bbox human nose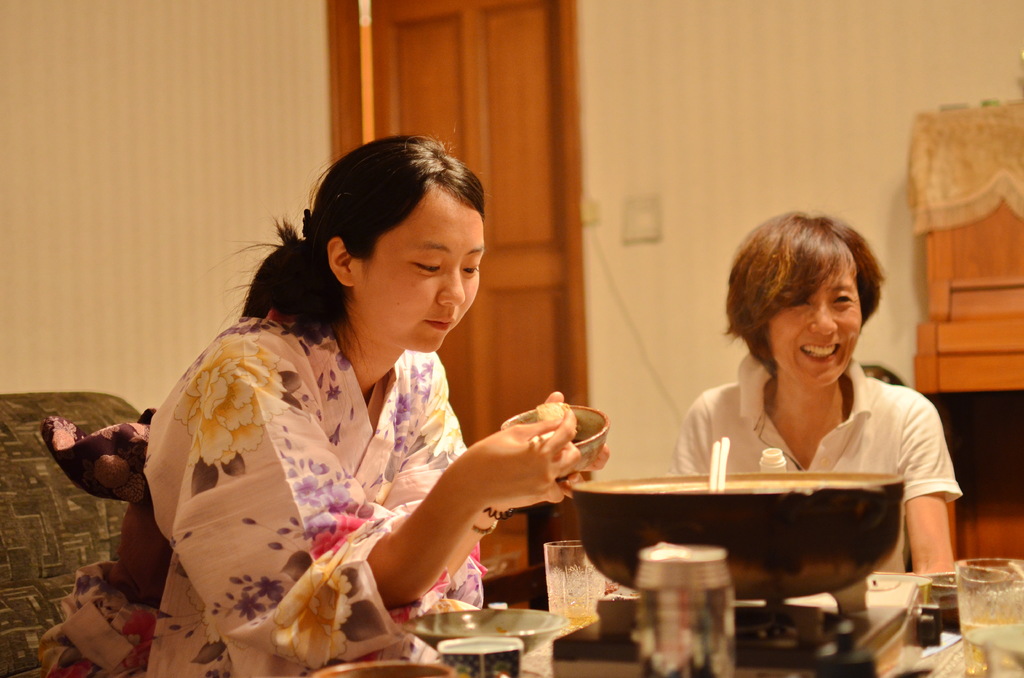
809, 300, 842, 336
